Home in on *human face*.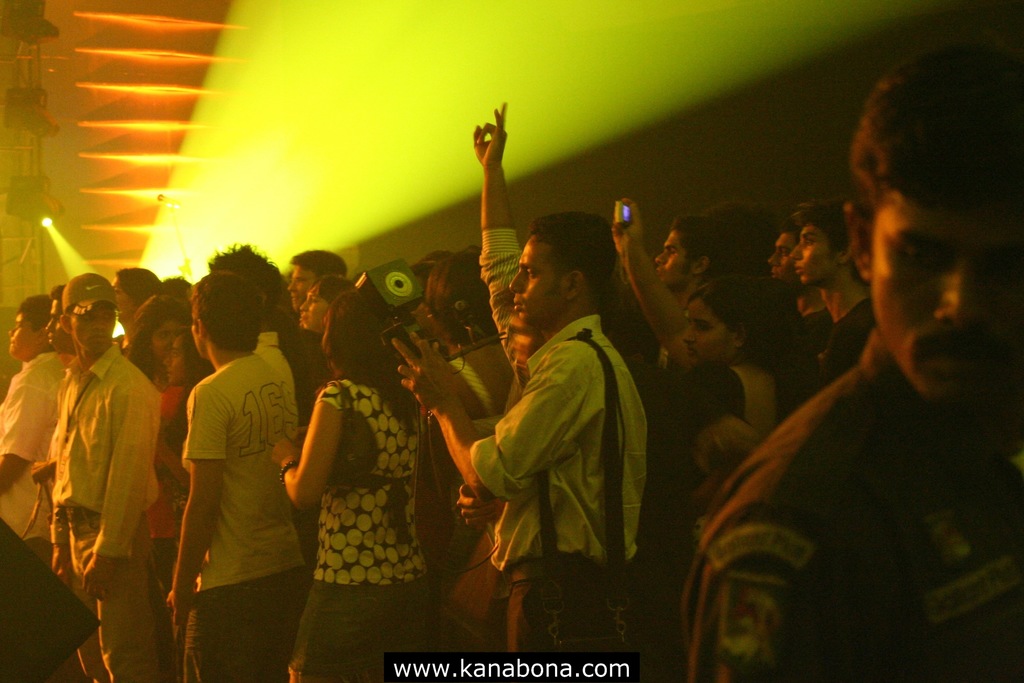
Homed in at l=788, t=229, r=833, b=281.
